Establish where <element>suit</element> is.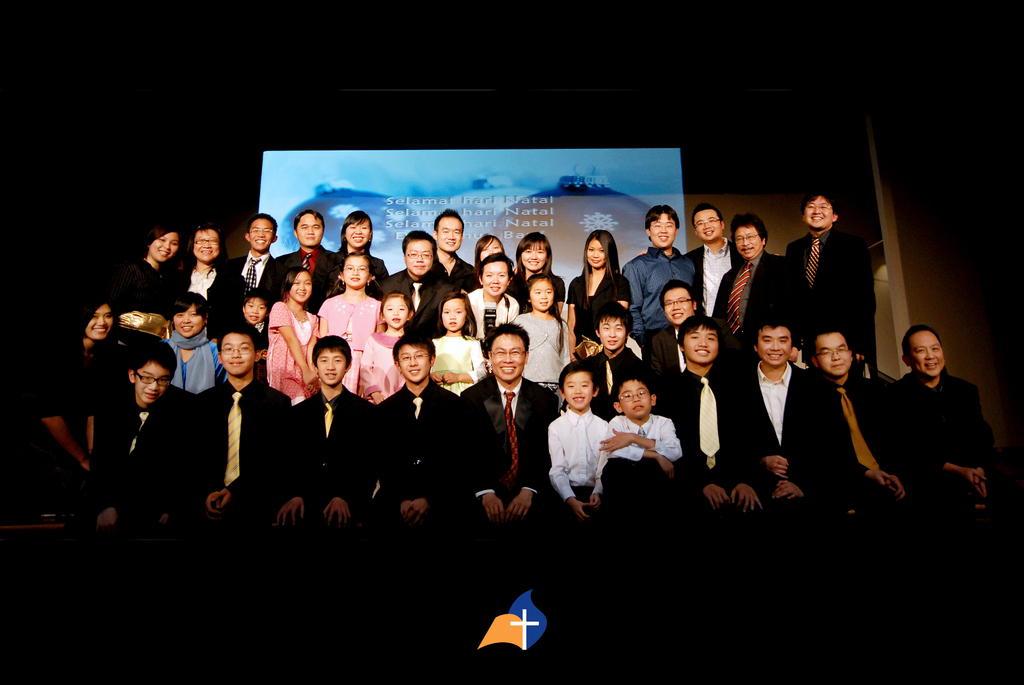
Established at <bbox>680, 242, 743, 320</bbox>.
